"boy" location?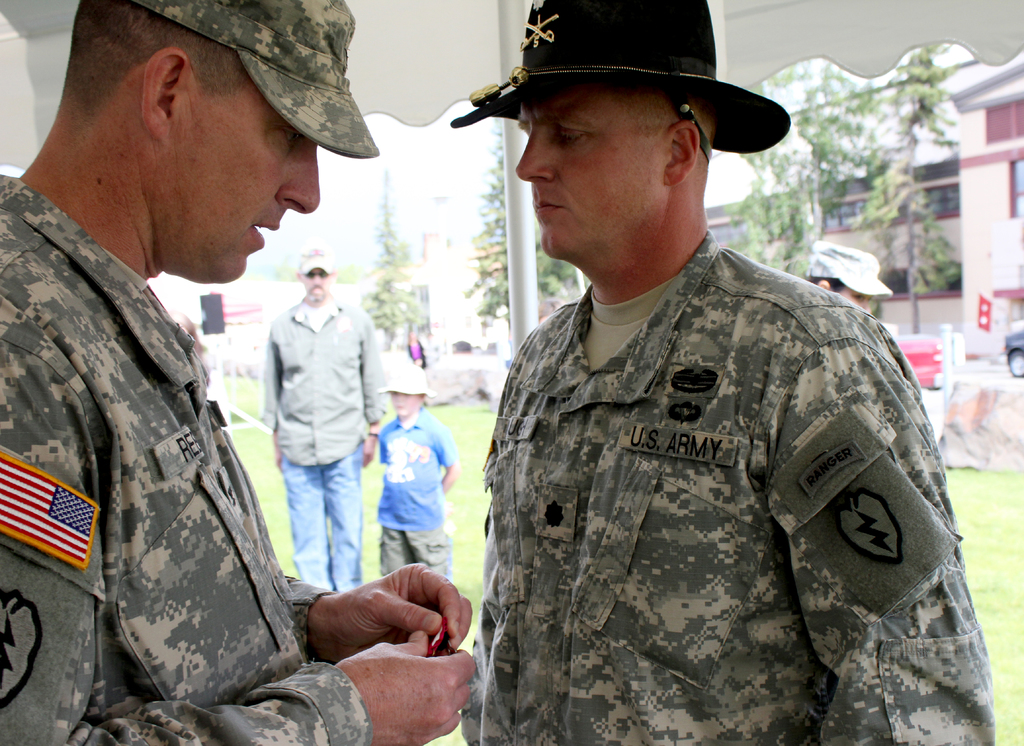
374/361/460/586
